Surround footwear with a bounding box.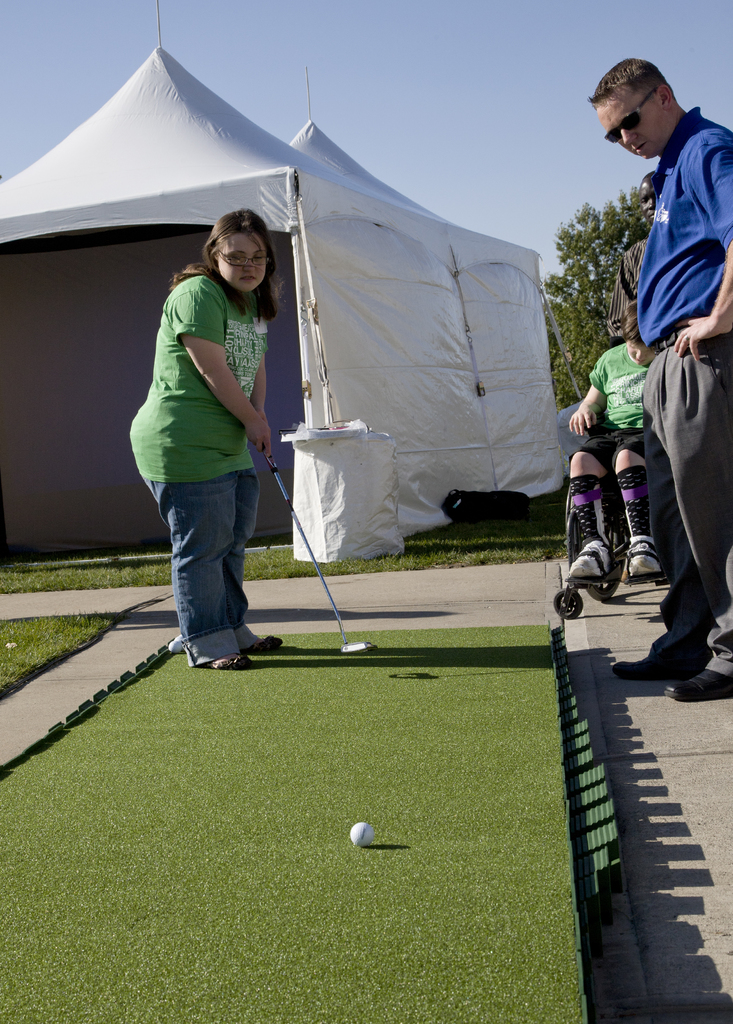
(565, 533, 622, 584).
